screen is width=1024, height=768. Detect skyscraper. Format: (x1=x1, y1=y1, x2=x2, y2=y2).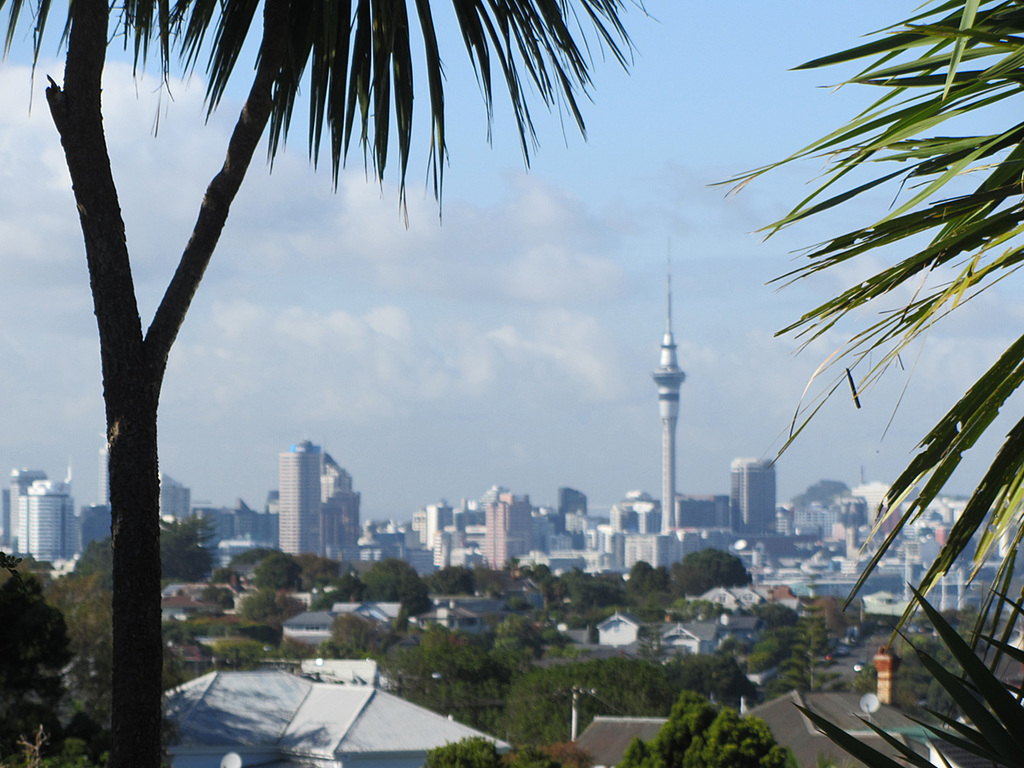
(x1=234, y1=422, x2=366, y2=591).
